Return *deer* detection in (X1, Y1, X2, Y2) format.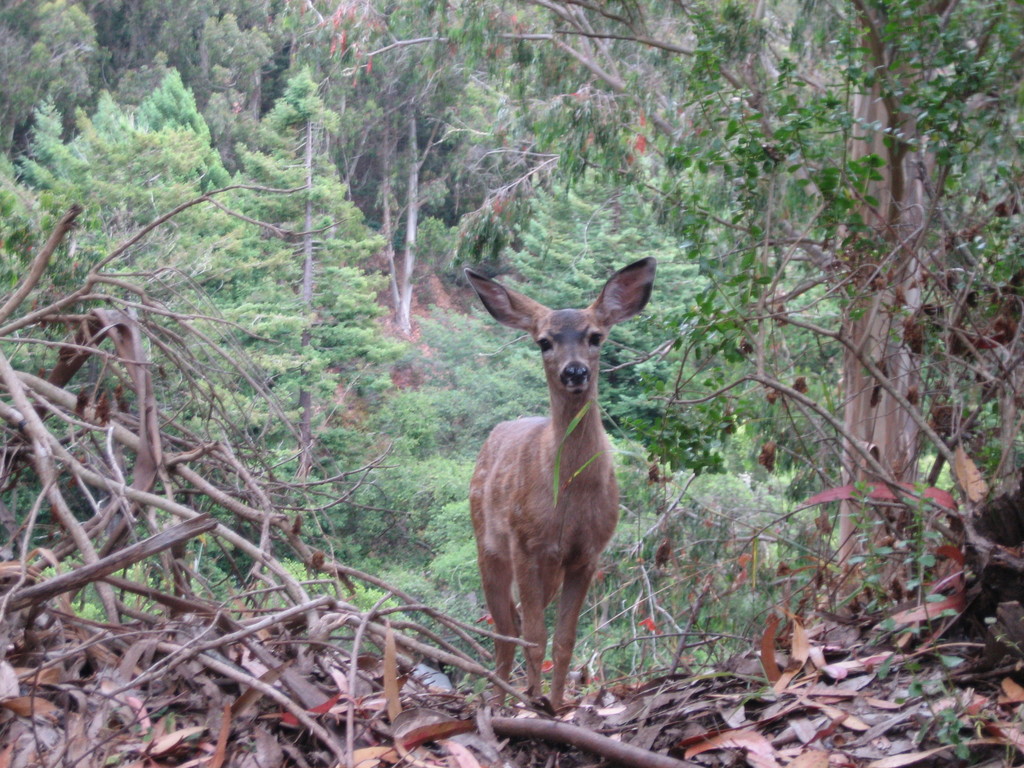
(471, 255, 654, 708).
